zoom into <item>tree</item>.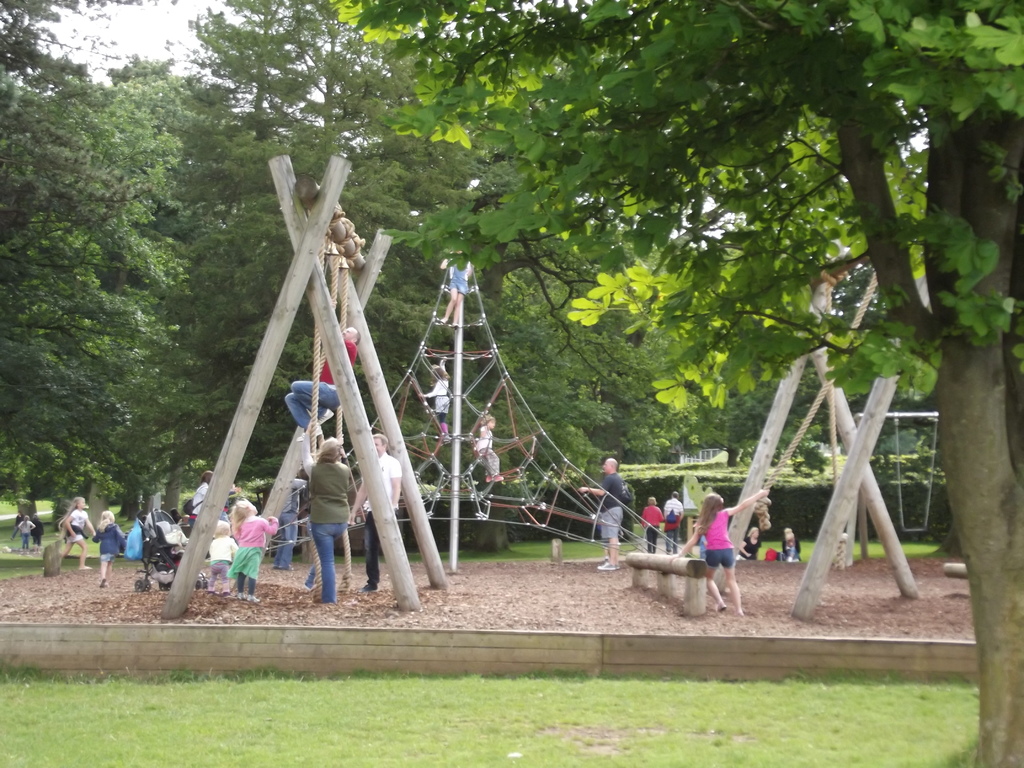
Zoom target: BBox(23, 102, 185, 547).
